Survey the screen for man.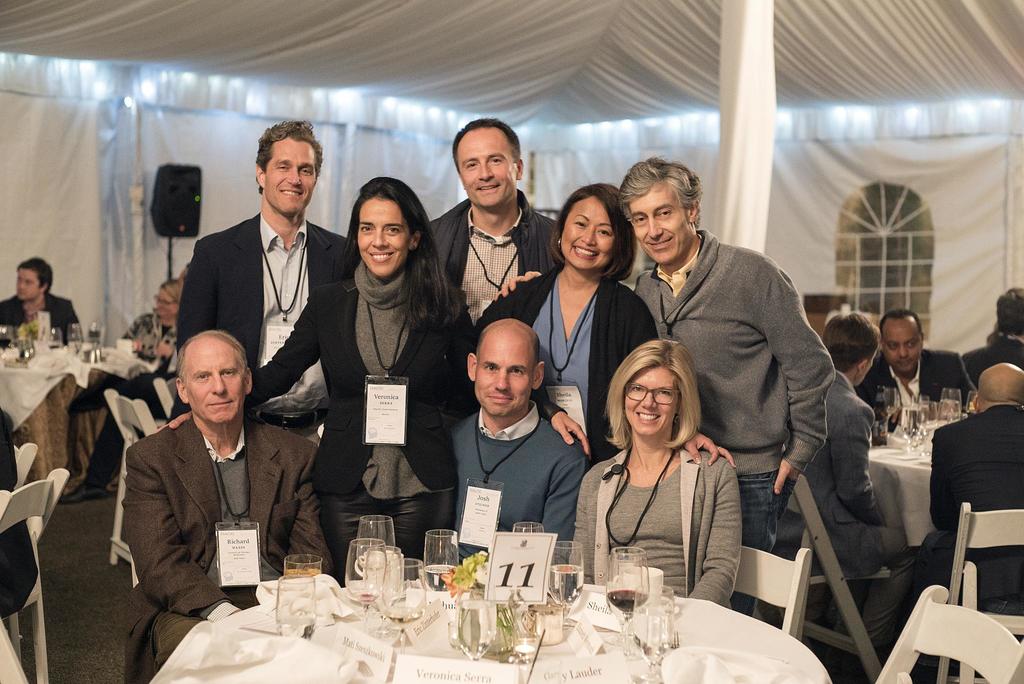
Survey found: 853/305/976/430.
